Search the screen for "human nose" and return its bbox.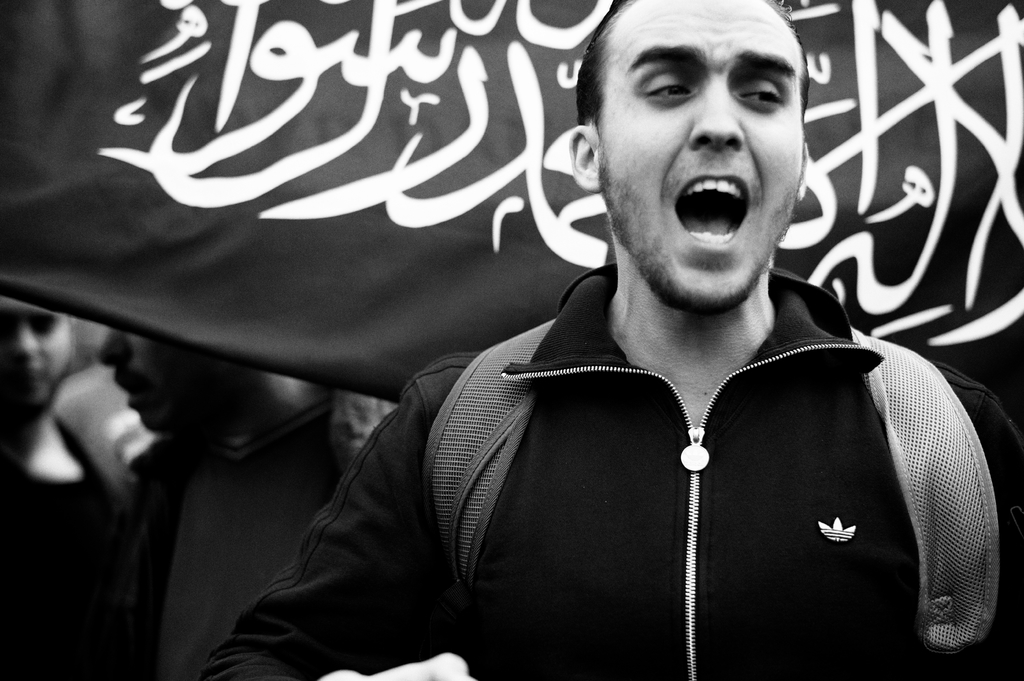
Found: 14,324,42,353.
